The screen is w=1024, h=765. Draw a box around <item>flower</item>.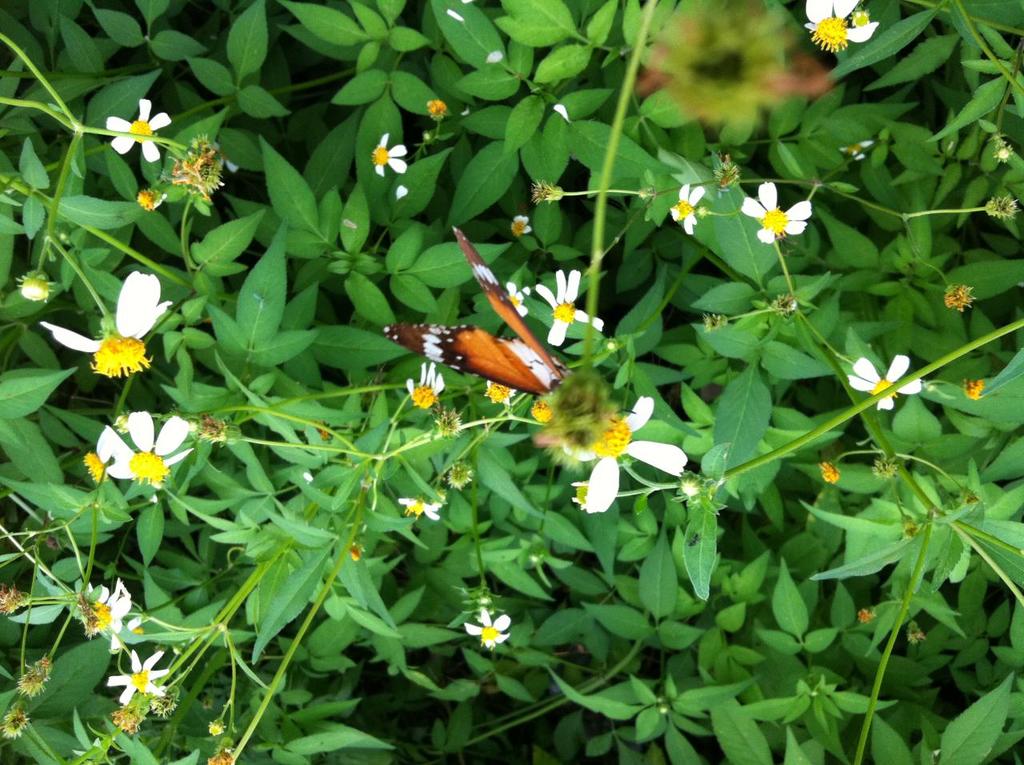
<box>465,606,515,654</box>.
